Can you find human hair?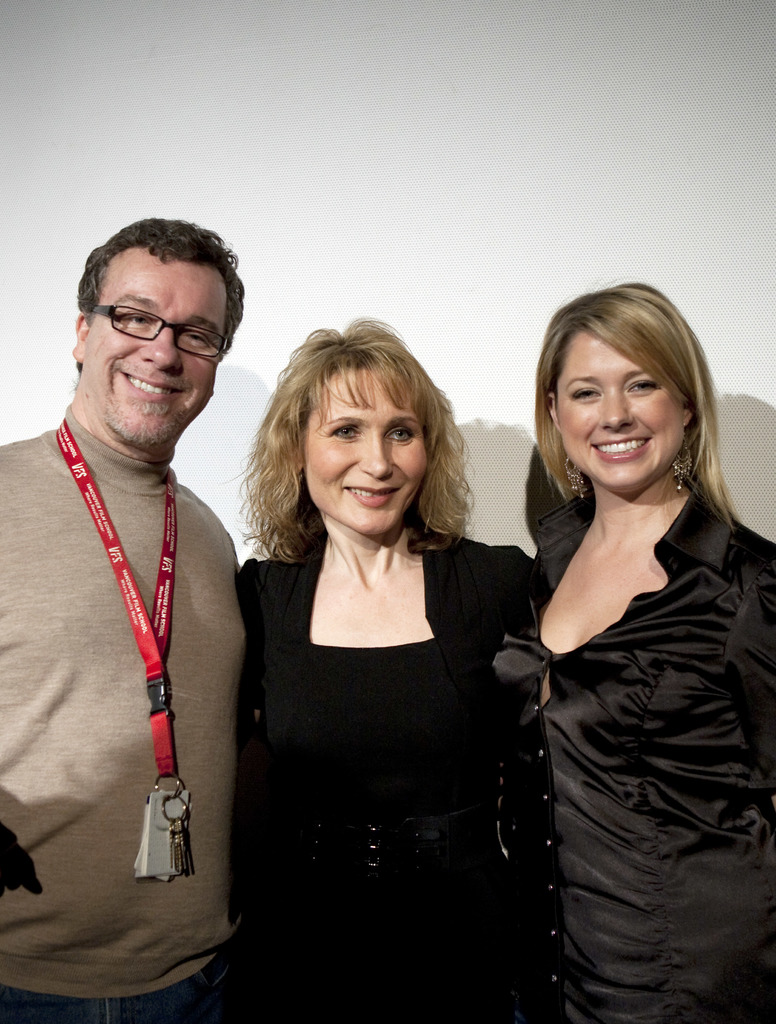
Yes, bounding box: select_region(252, 317, 464, 564).
